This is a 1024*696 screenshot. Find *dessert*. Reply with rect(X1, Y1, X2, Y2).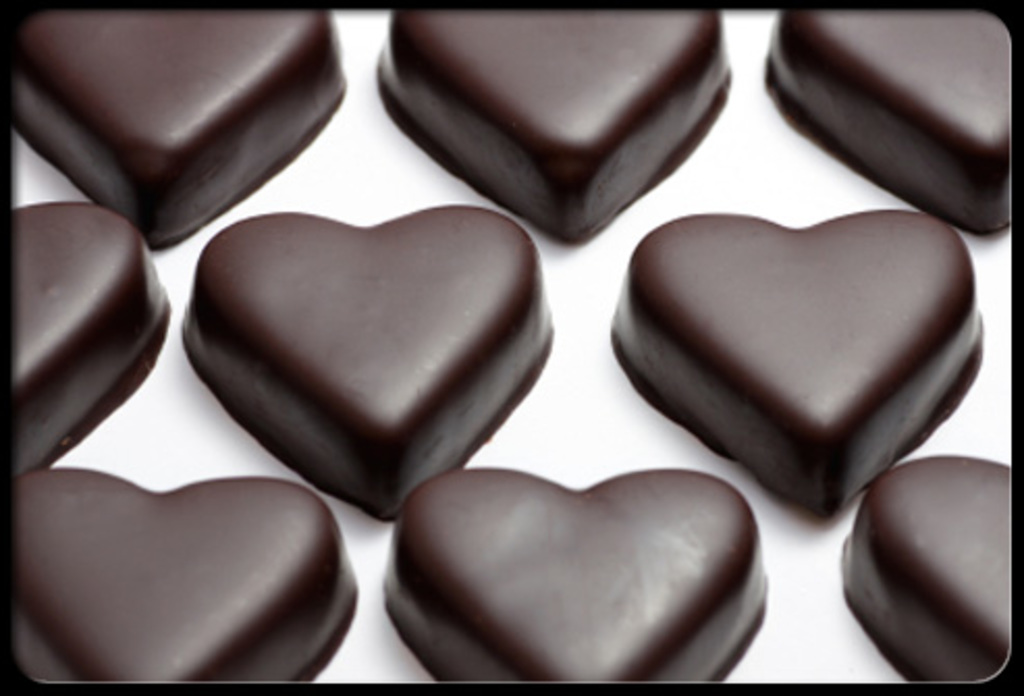
rect(627, 185, 966, 513).
